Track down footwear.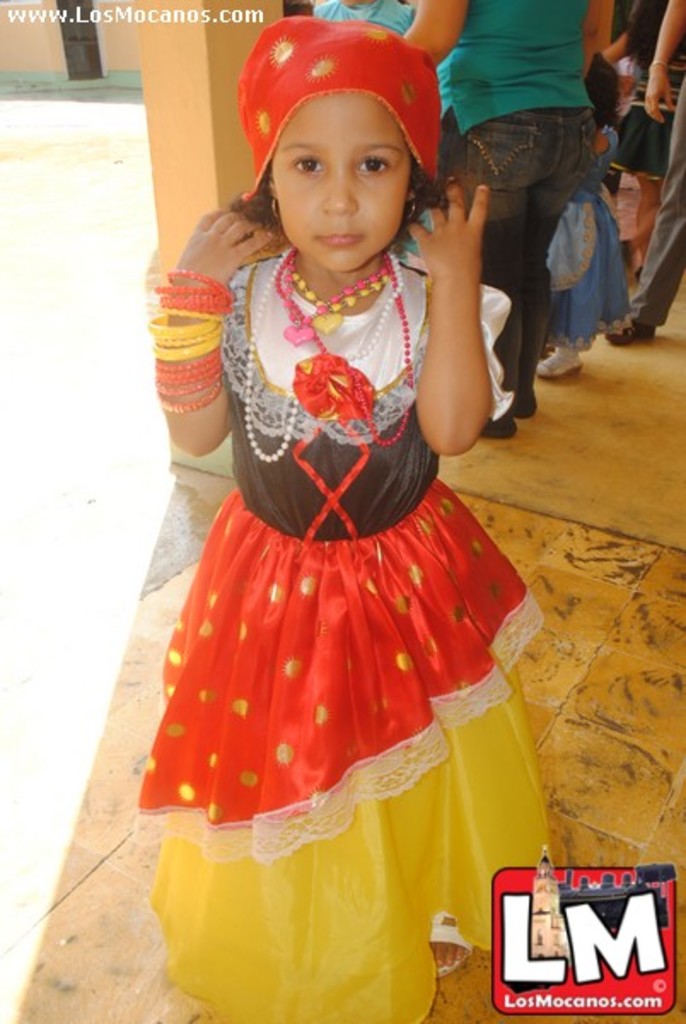
Tracked to locate(427, 913, 473, 985).
